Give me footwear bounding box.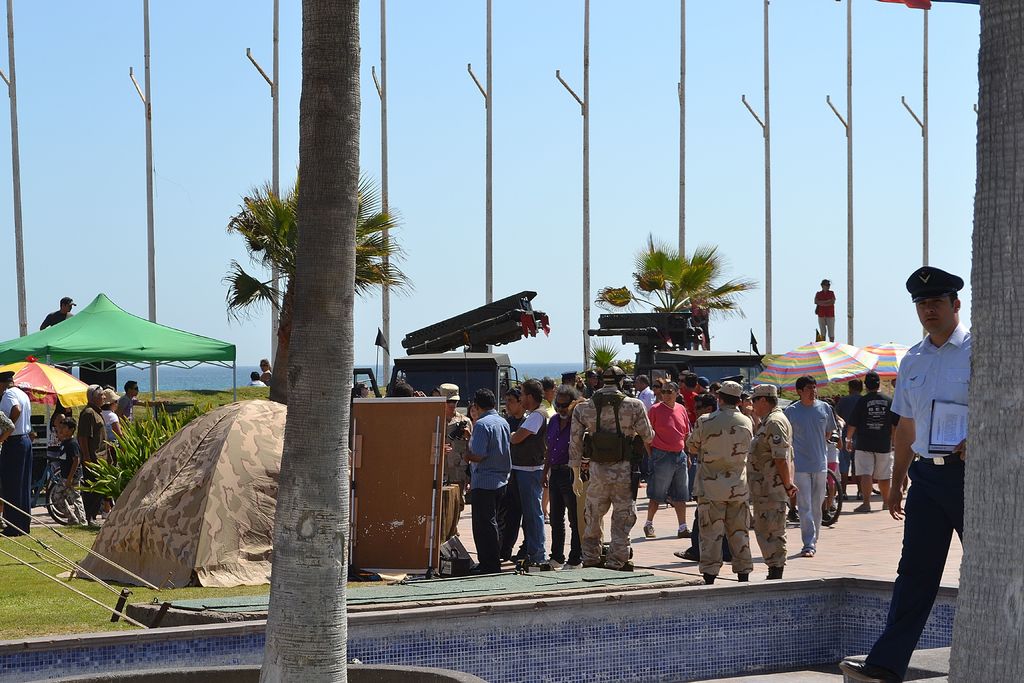
672/550/698/561.
